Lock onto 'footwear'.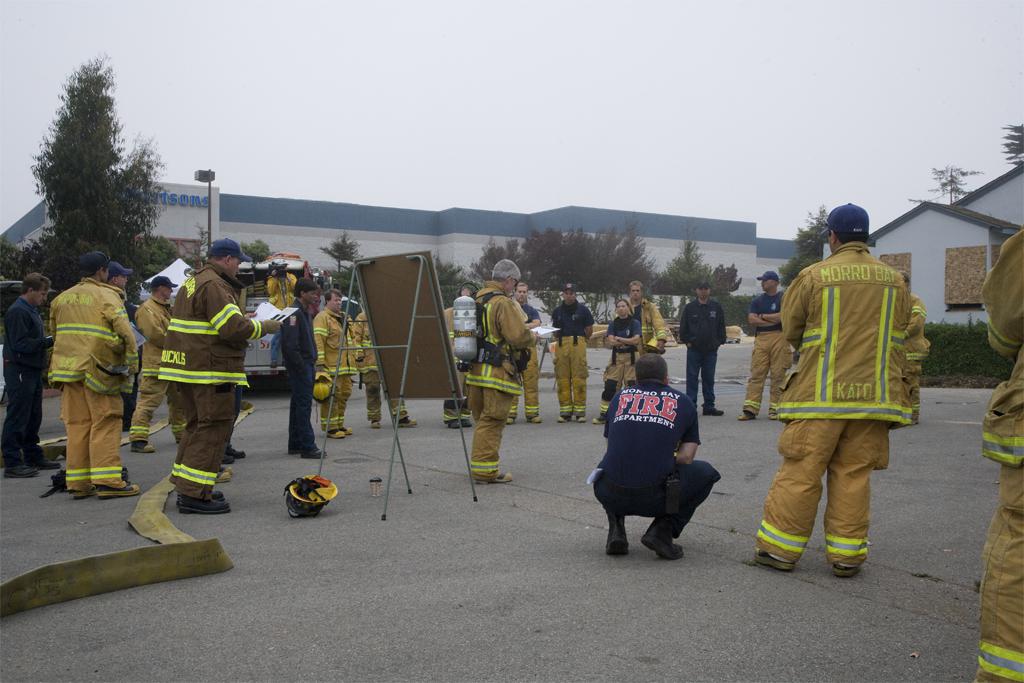
Locked: l=508, t=417, r=515, b=423.
